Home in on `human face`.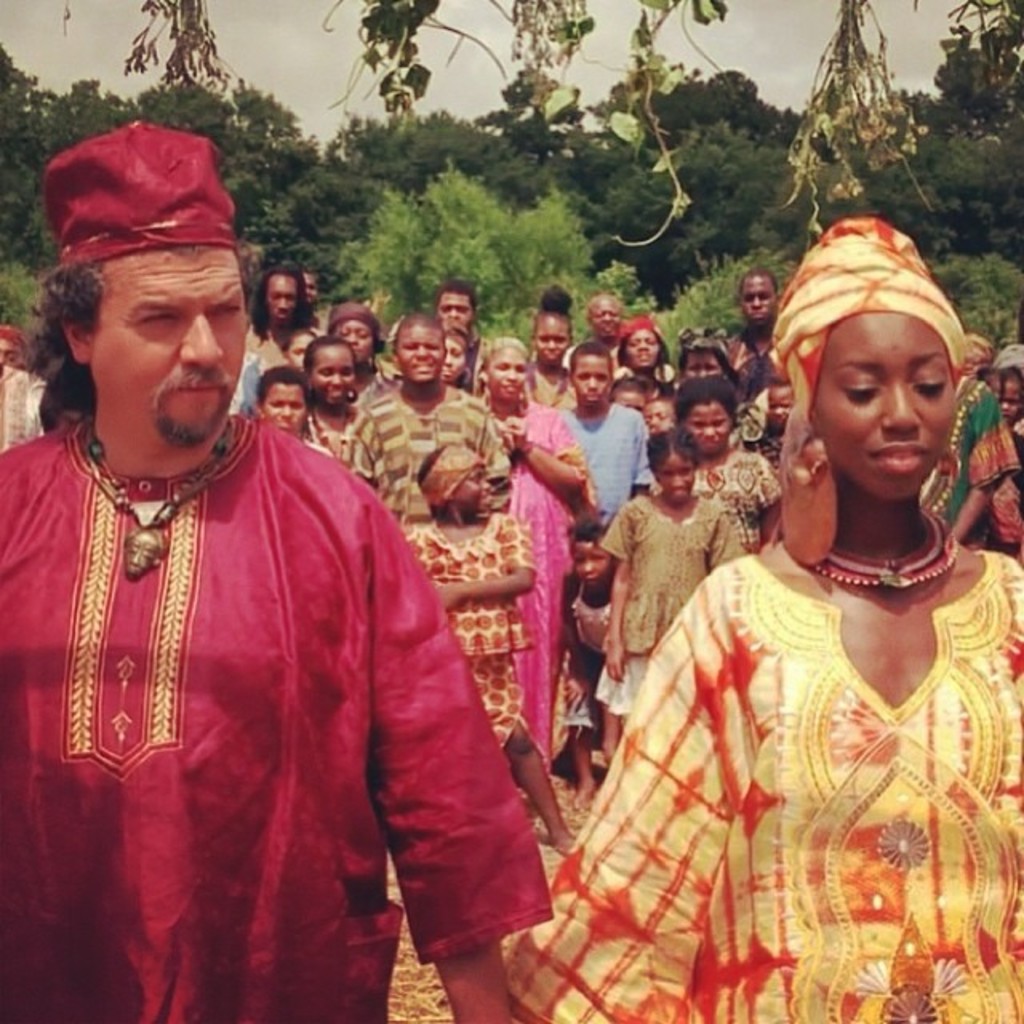
Homed in at l=338, t=322, r=376, b=360.
